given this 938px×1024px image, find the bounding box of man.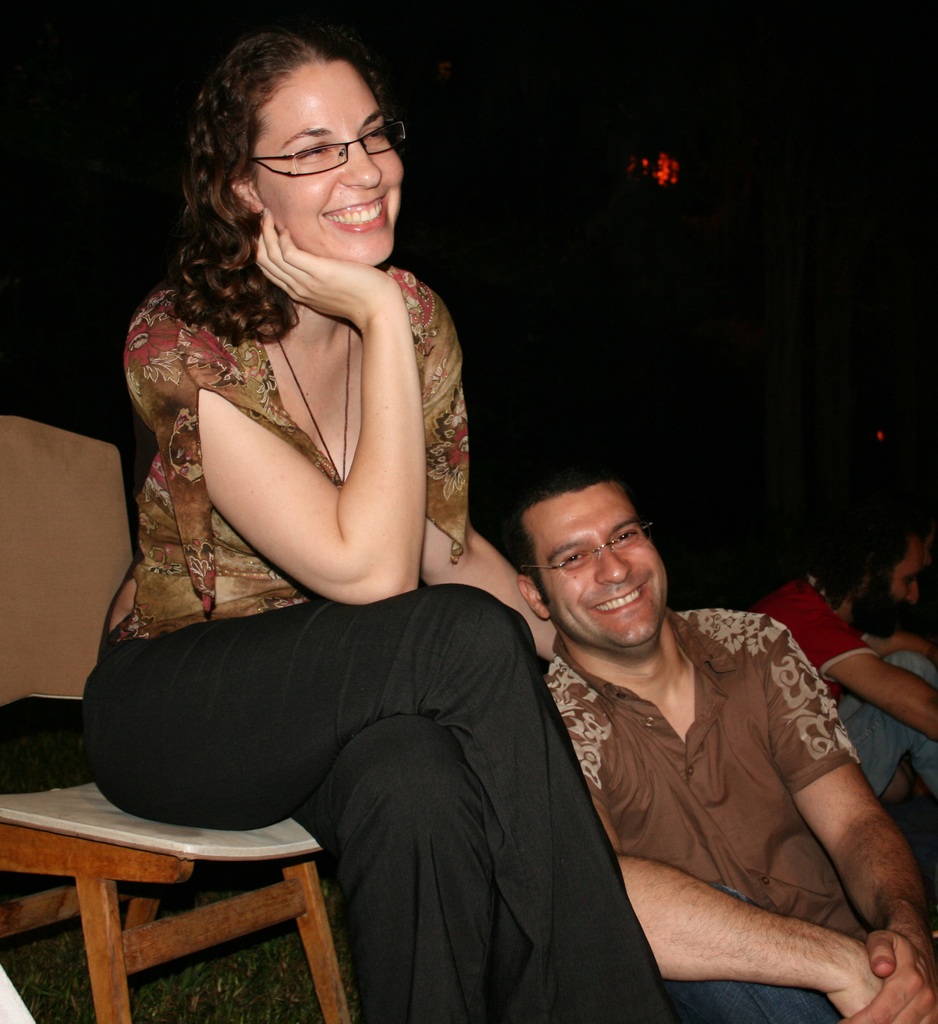
<box>747,495,937,811</box>.
